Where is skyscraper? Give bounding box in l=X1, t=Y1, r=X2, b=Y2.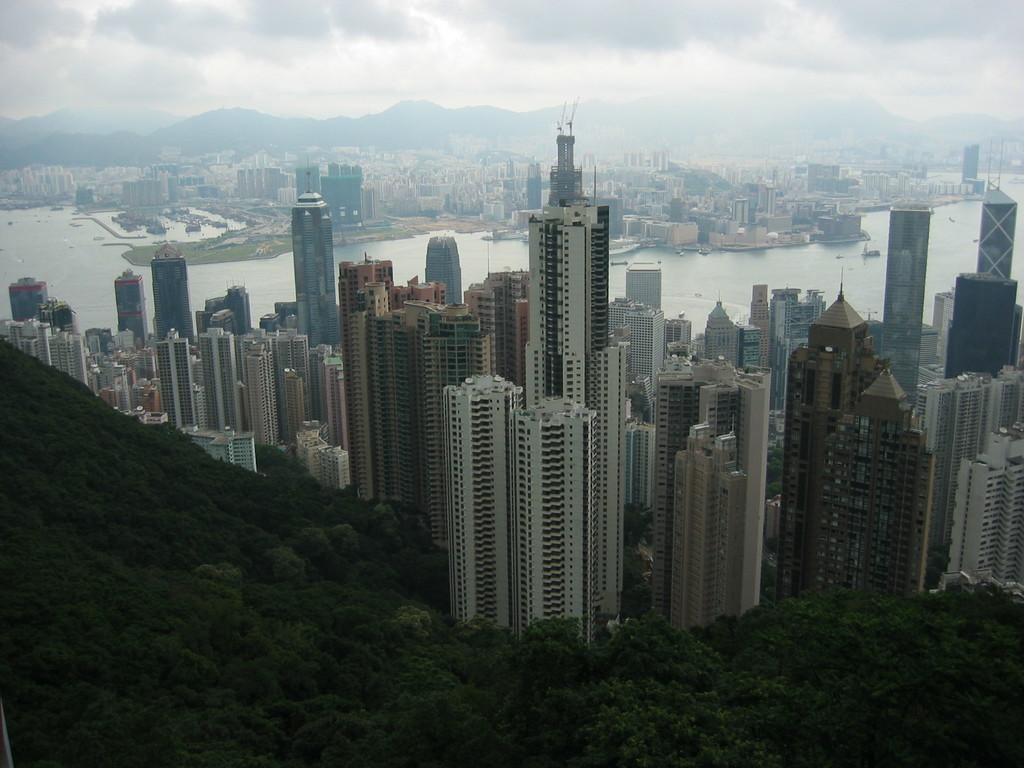
l=884, t=197, r=925, b=410.
